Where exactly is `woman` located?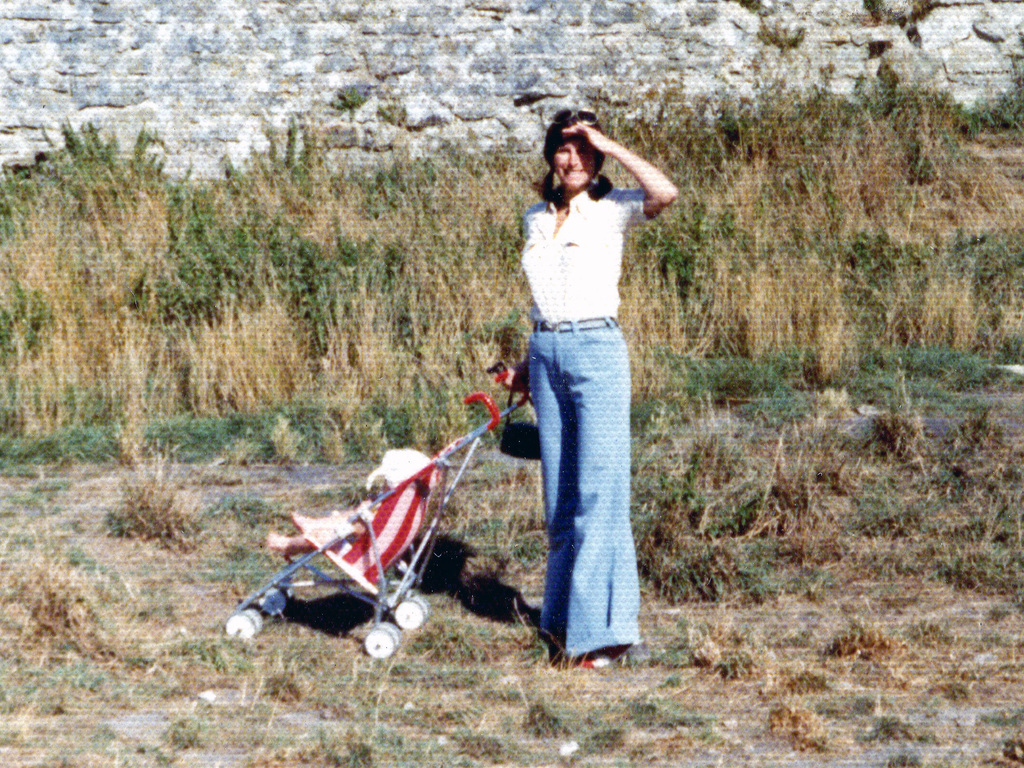
Its bounding box is [493, 97, 669, 672].
